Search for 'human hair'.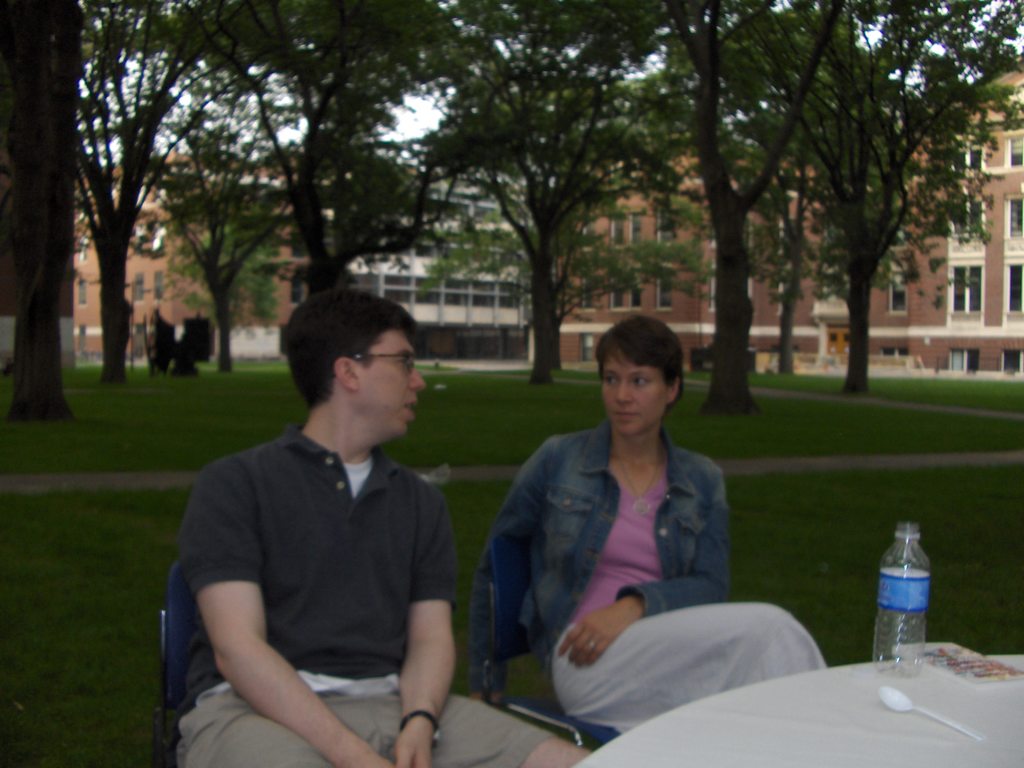
Found at 276,289,408,406.
